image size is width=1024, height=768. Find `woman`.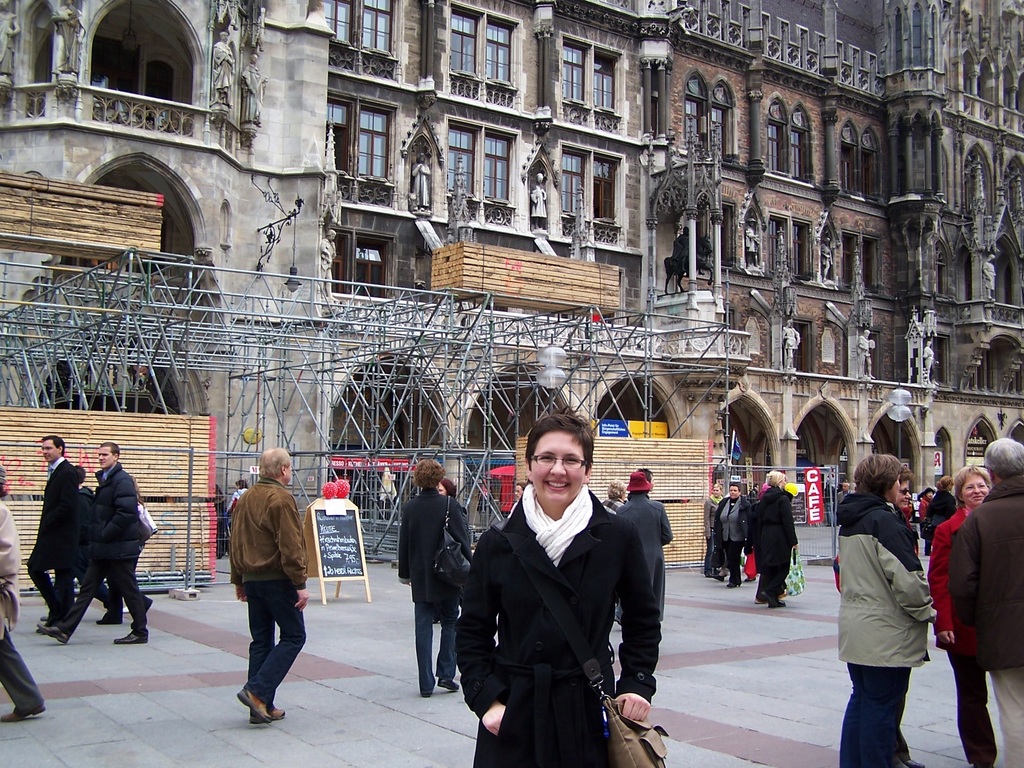
x1=705, y1=483, x2=726, y2=574.
